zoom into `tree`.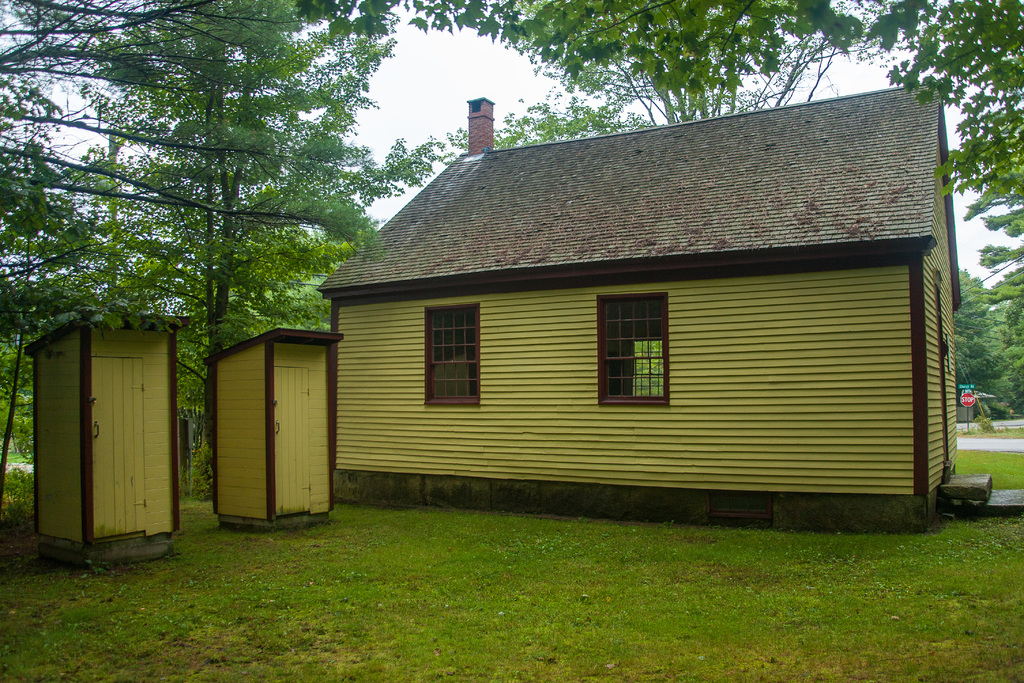
Zoom target: BBox(950, 235, 1023, 419).
